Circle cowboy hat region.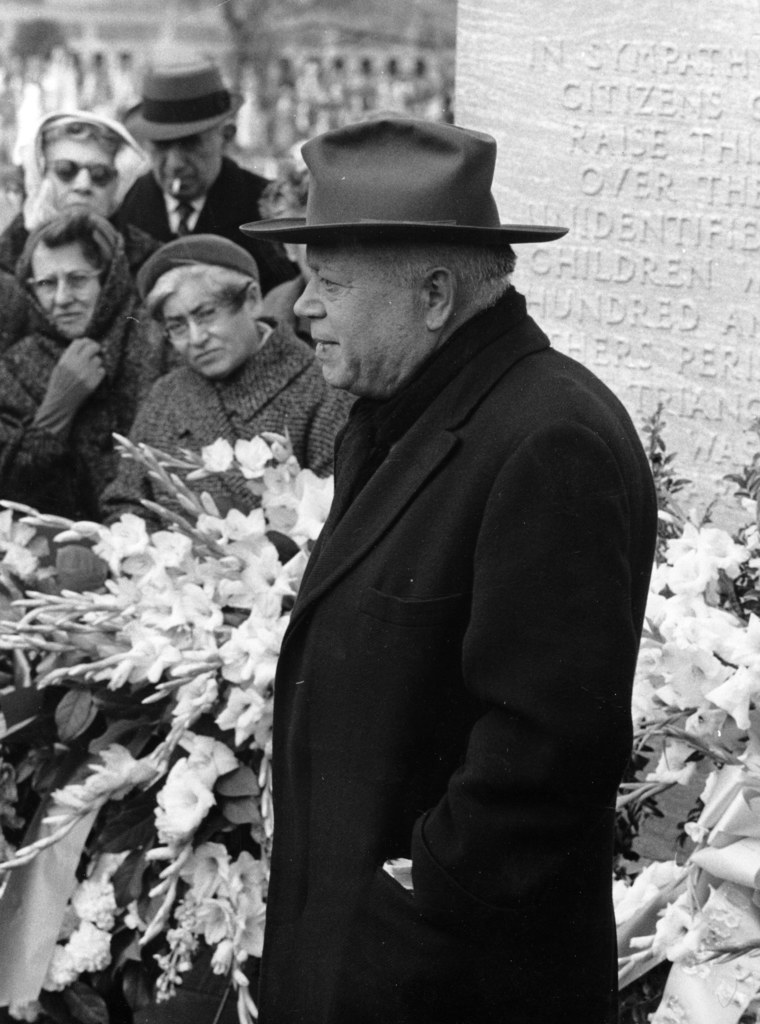
Region: <region>240, 113, 569, 243</region>.
